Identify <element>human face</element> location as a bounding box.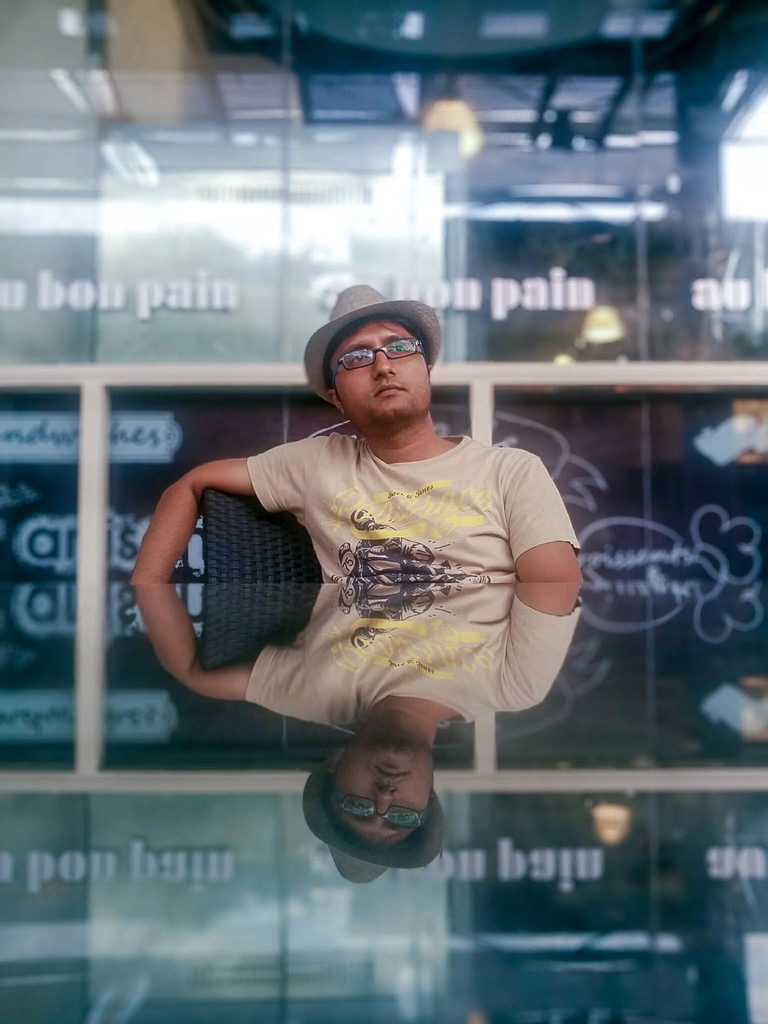
bbox=[330, 317, 428, 415].
